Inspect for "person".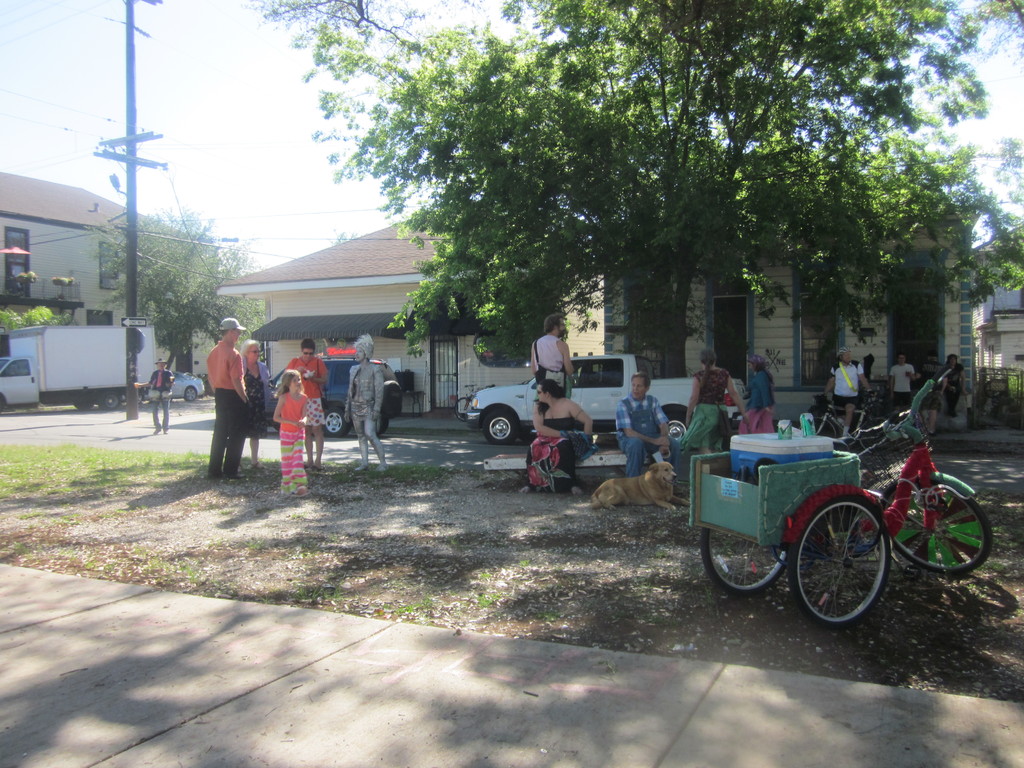
Inspection: 518 378 593 495.
